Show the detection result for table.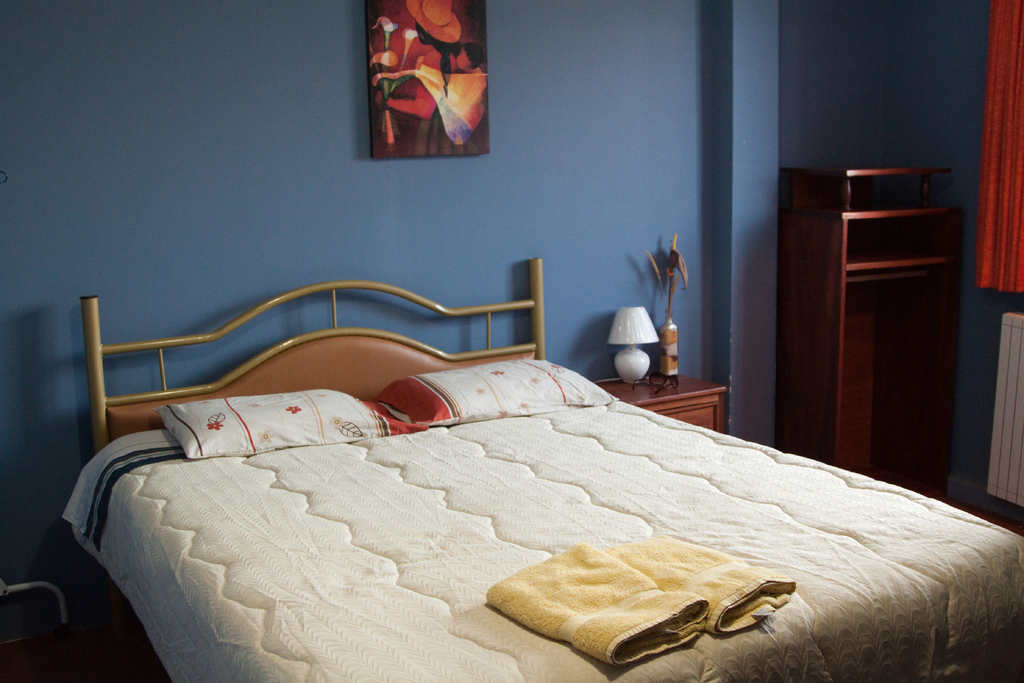
<bbox>602, 374, 727, 441</bbox>.
